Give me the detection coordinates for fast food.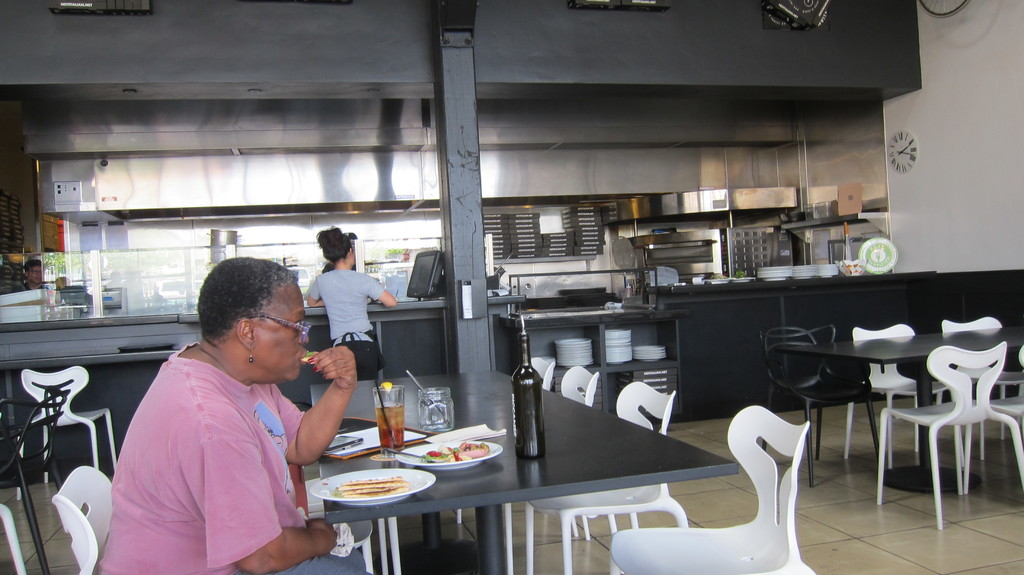
crop(333, 477, 411, 498).
